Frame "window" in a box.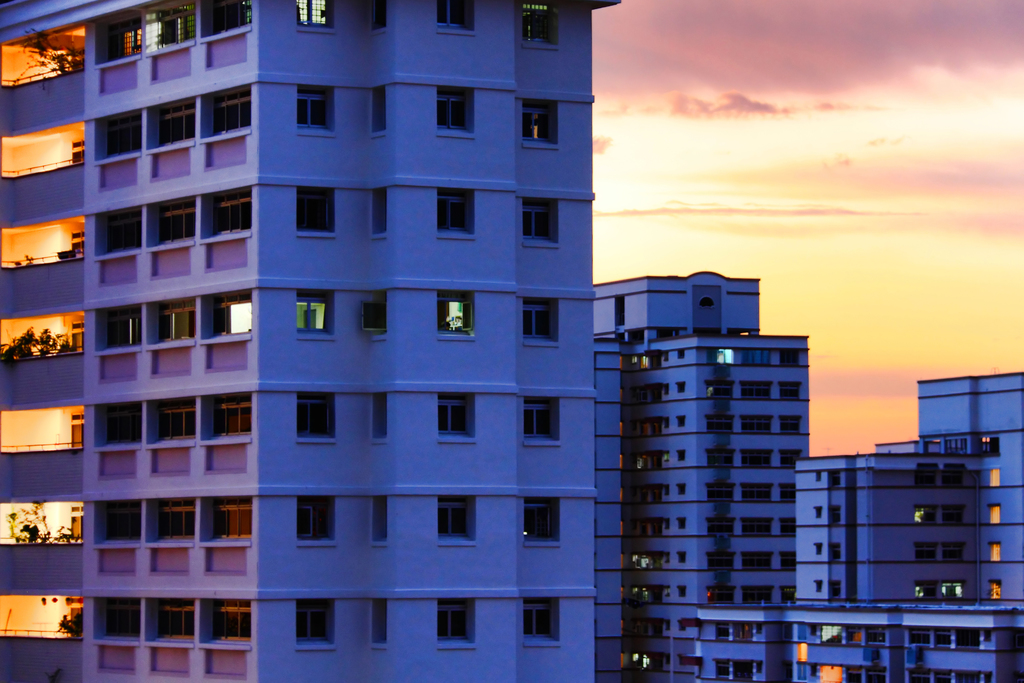
155, 200, 202, 248.
